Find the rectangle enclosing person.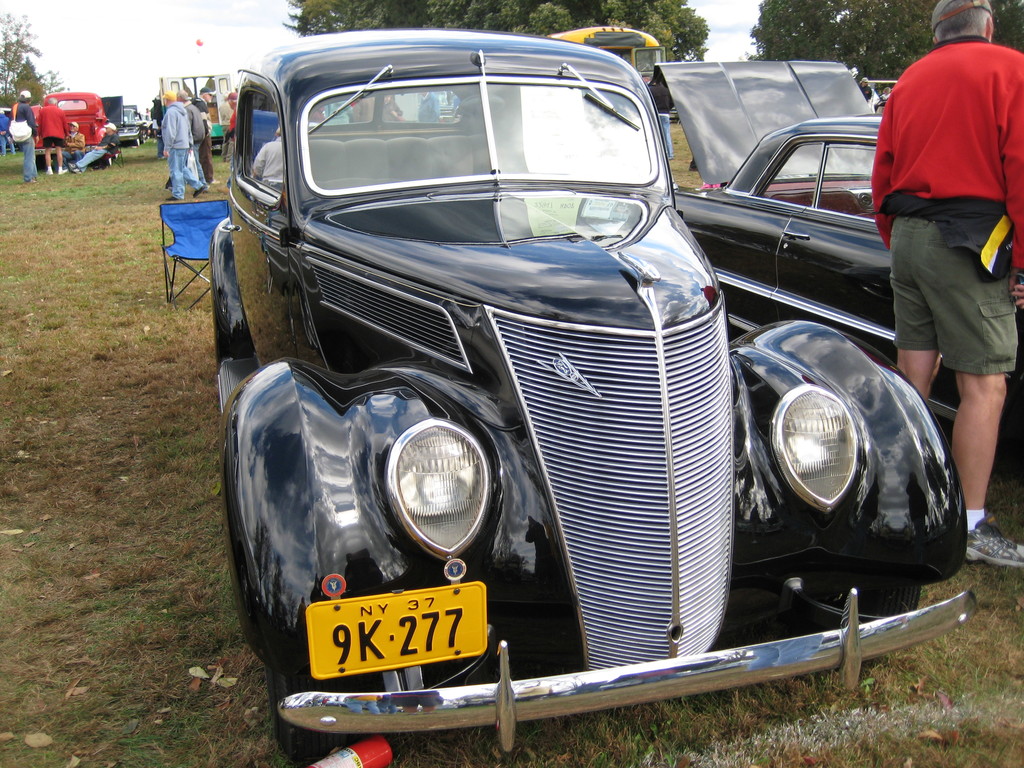
{"x1": 221, "y1": 90, "x2": 237, "y2": 141}.
